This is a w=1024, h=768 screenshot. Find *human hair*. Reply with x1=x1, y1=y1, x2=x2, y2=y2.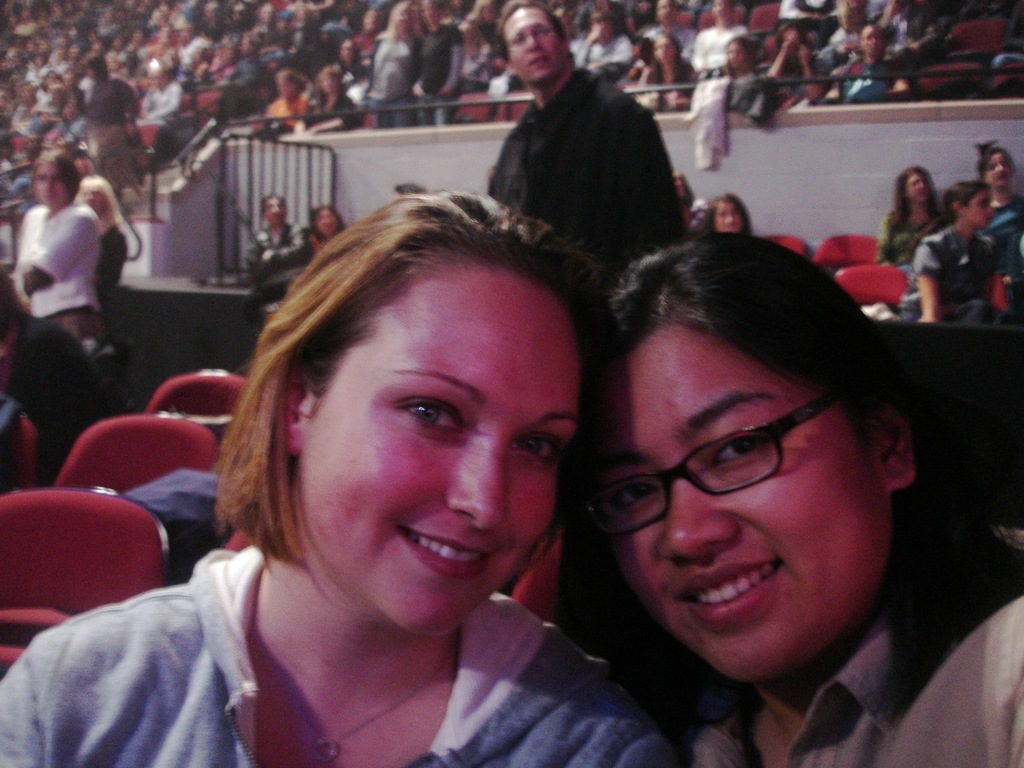
x1=29, y1=143, x2=82, y2=214.
